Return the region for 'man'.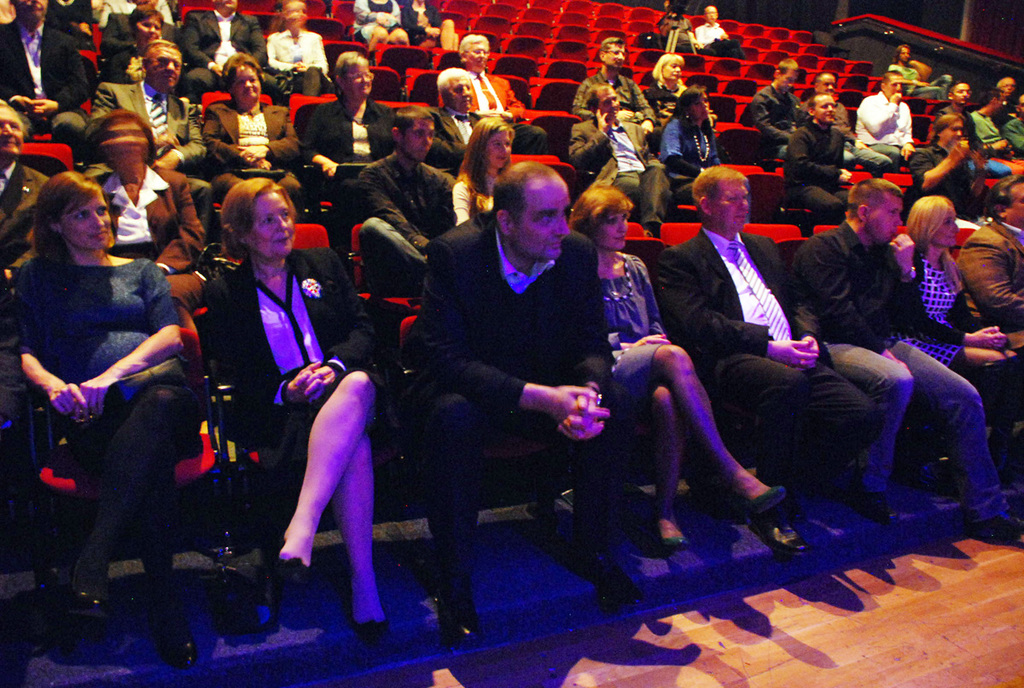
rect(356, 102, 457, 294).
